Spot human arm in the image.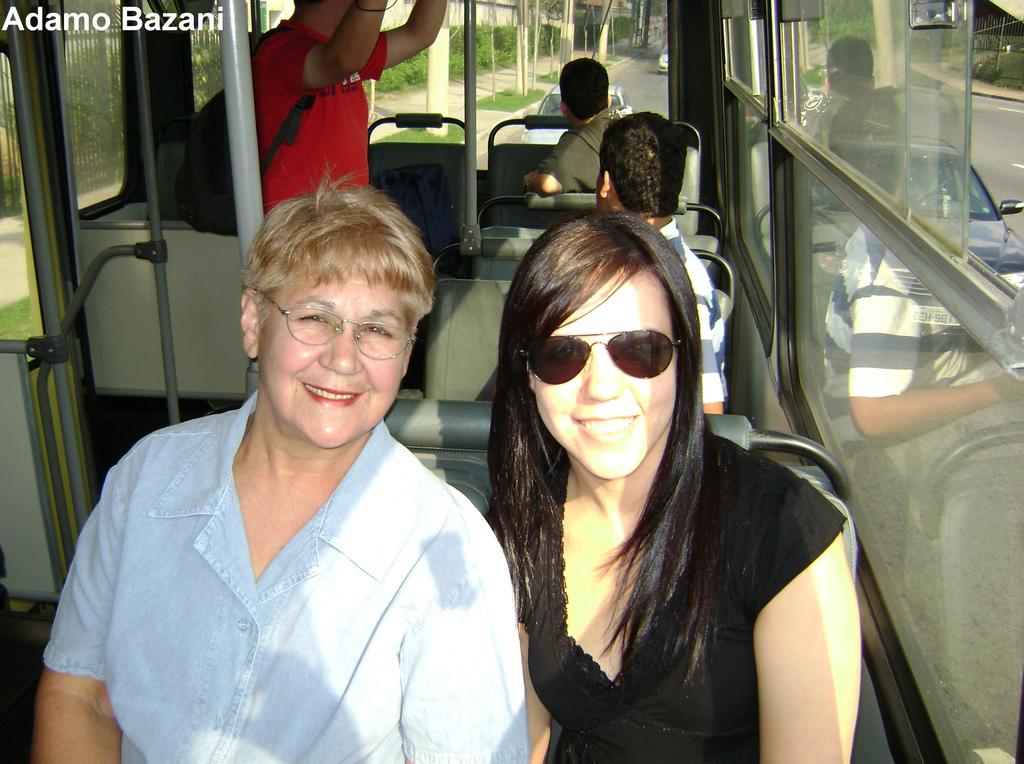
human arm found at 753/491/862/763.
